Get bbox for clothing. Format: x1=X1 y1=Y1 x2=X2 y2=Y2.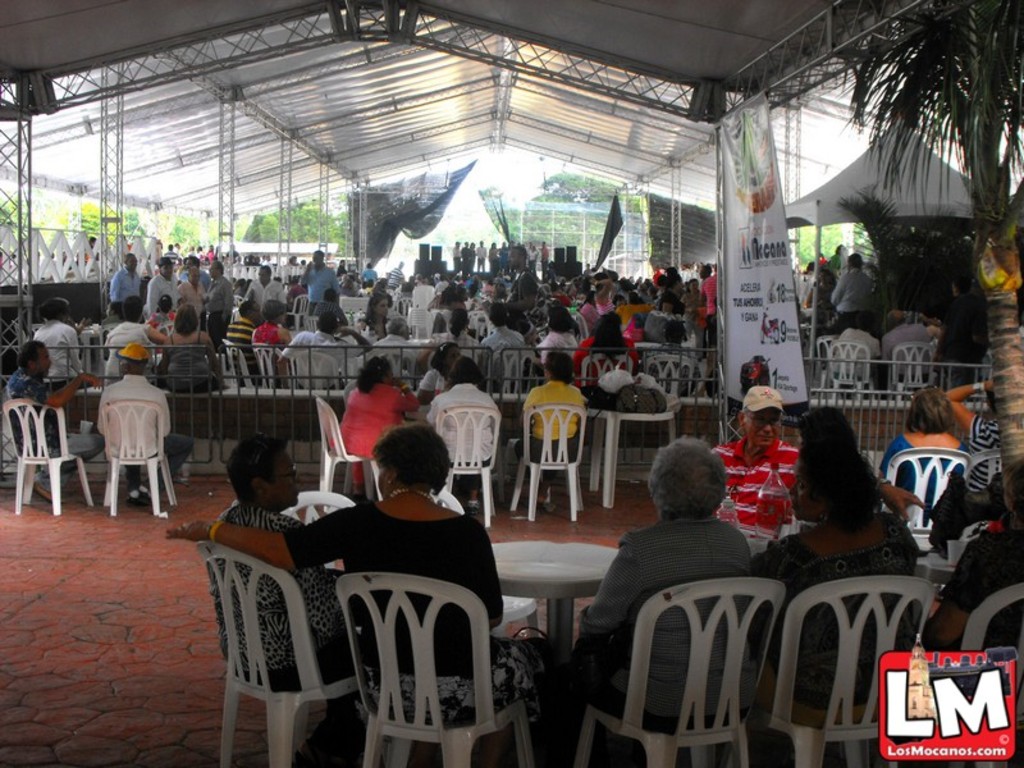
x1=831 y1=268 x2=876 y2=338.
